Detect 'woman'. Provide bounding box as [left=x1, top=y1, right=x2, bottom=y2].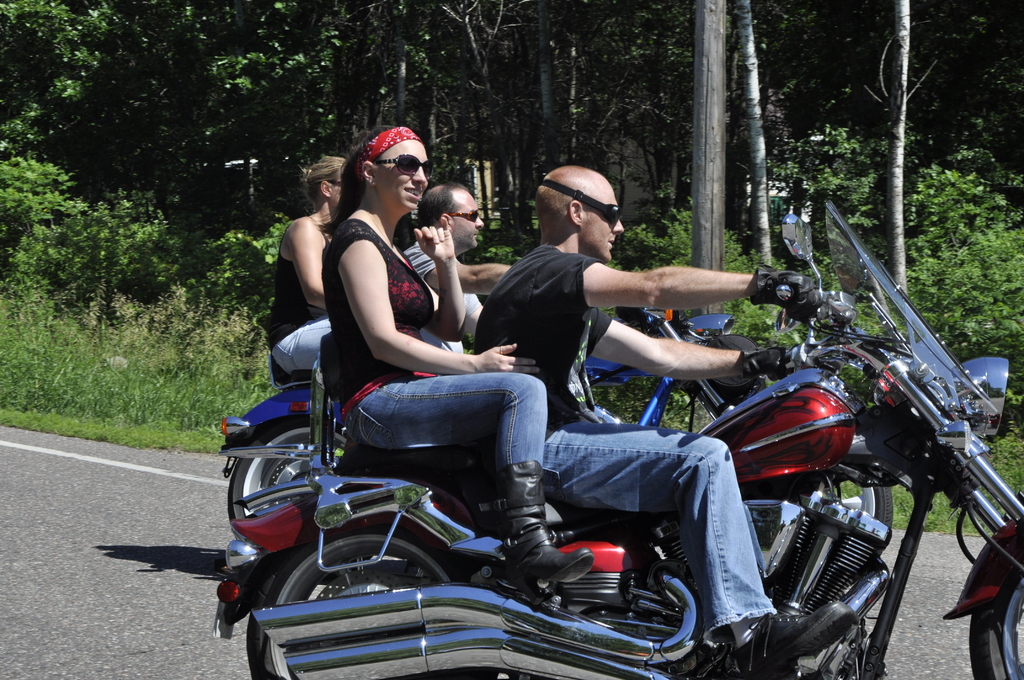
[left=271, top=155, right=348, bottom=380].
